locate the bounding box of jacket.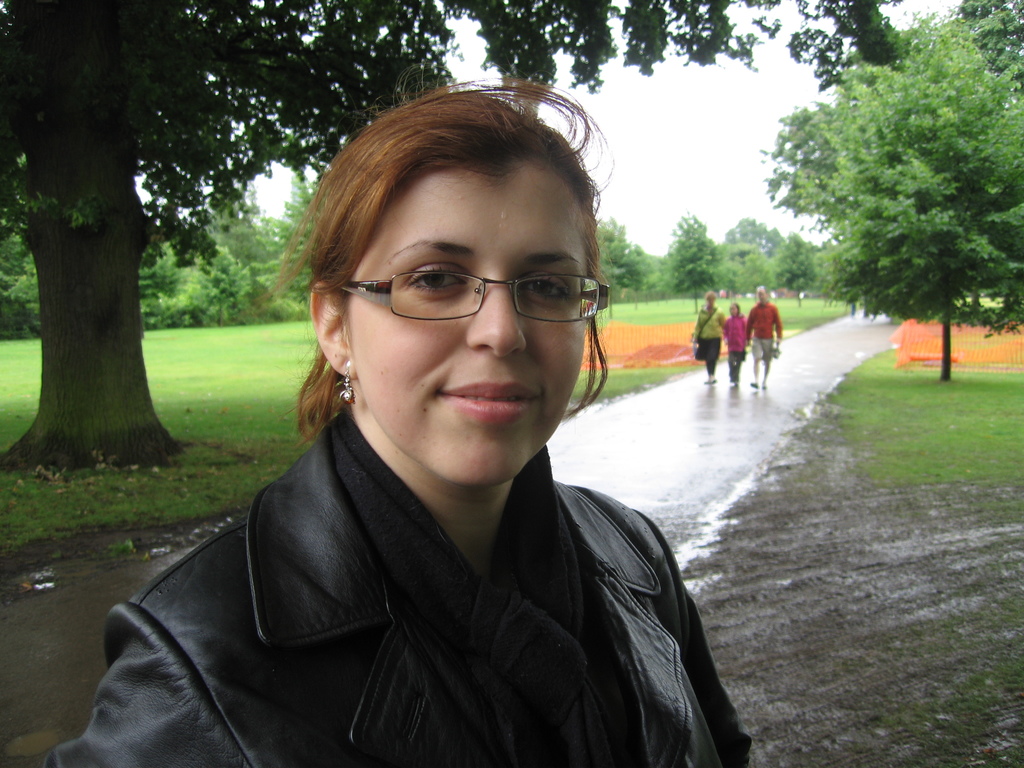
Bounding box: 689, 301, 728, 340.
